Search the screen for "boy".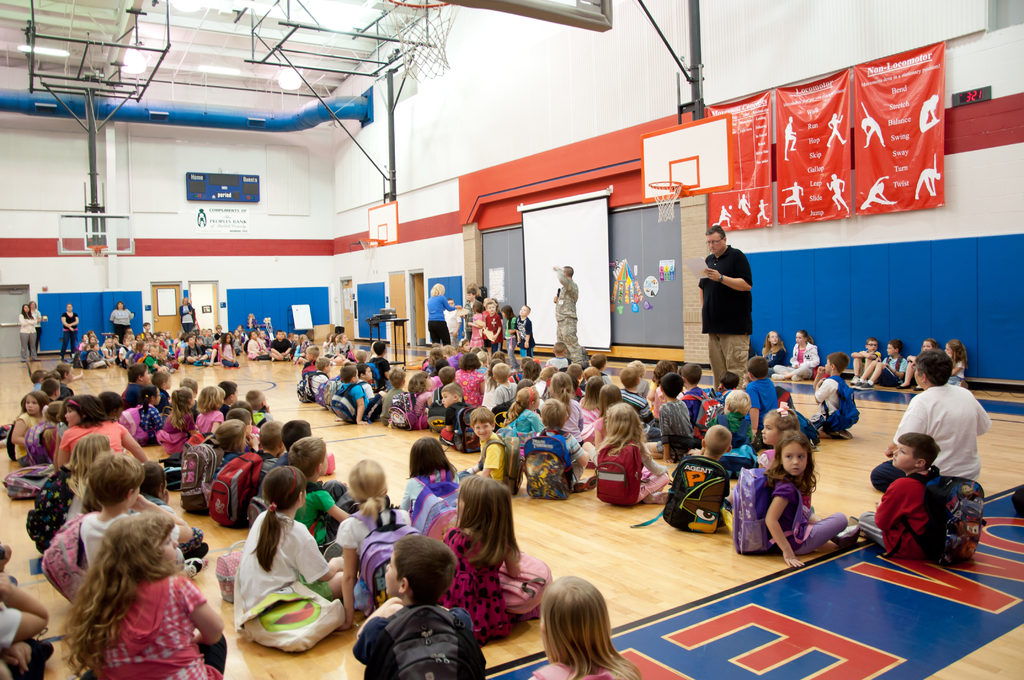
Found at x1=353 y1=534 x2=486 y2=679.
